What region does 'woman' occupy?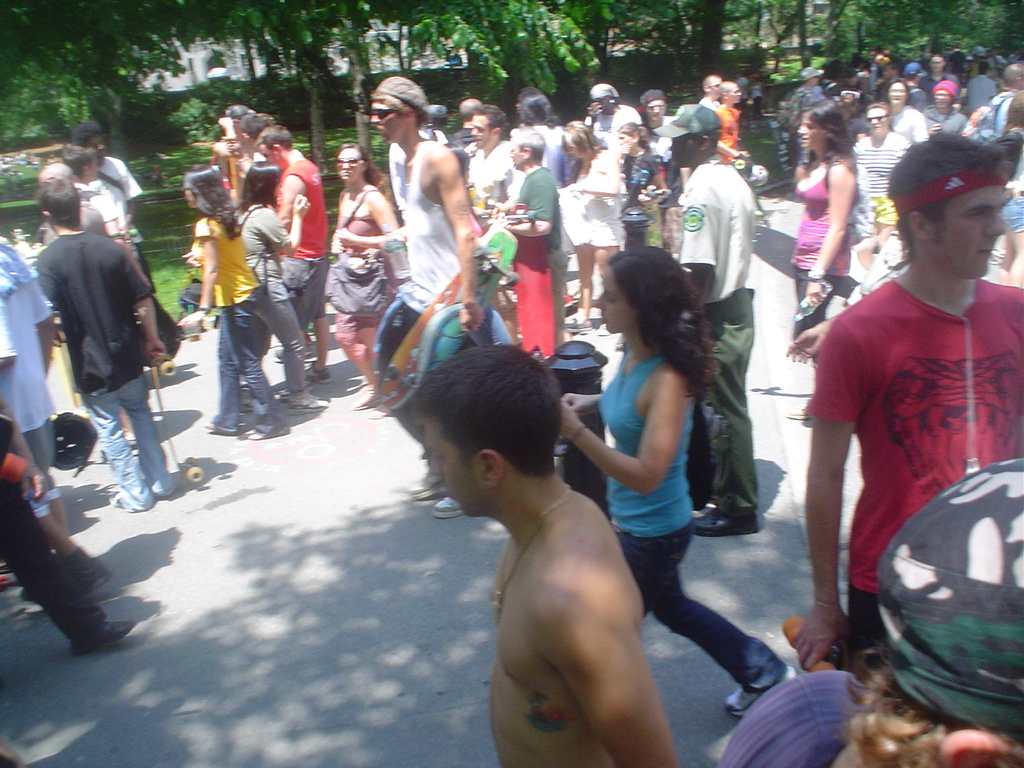
BBox(183, 171, 286, 441).
